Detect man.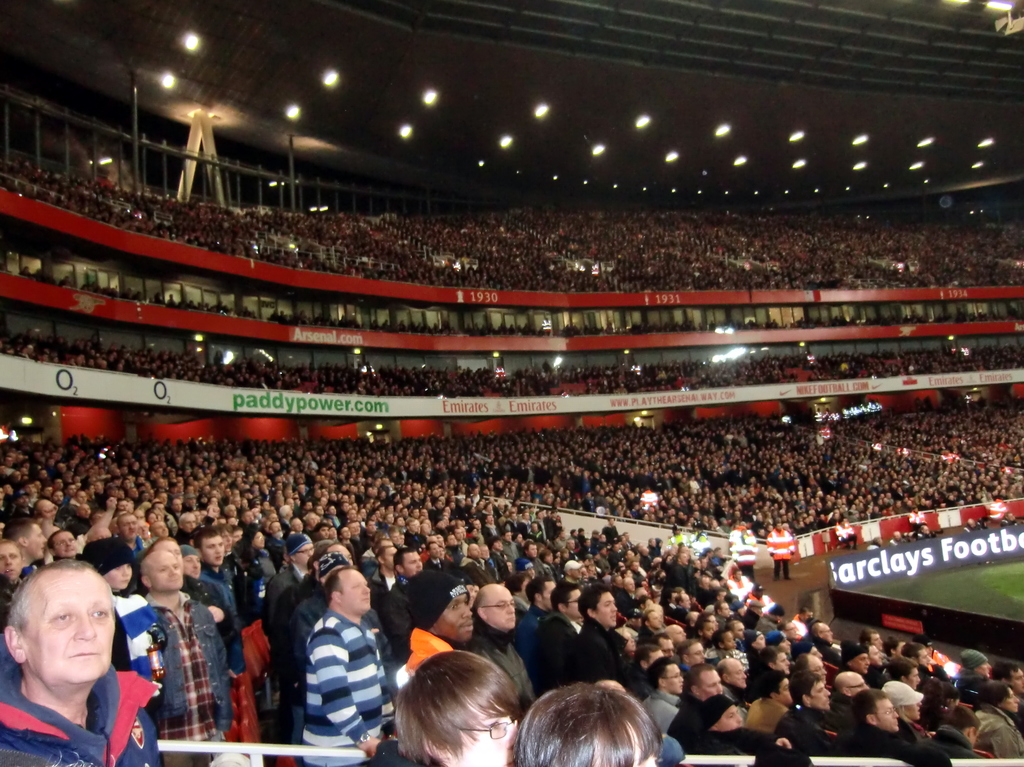
Detected at box(533, 583, 585, 698).
